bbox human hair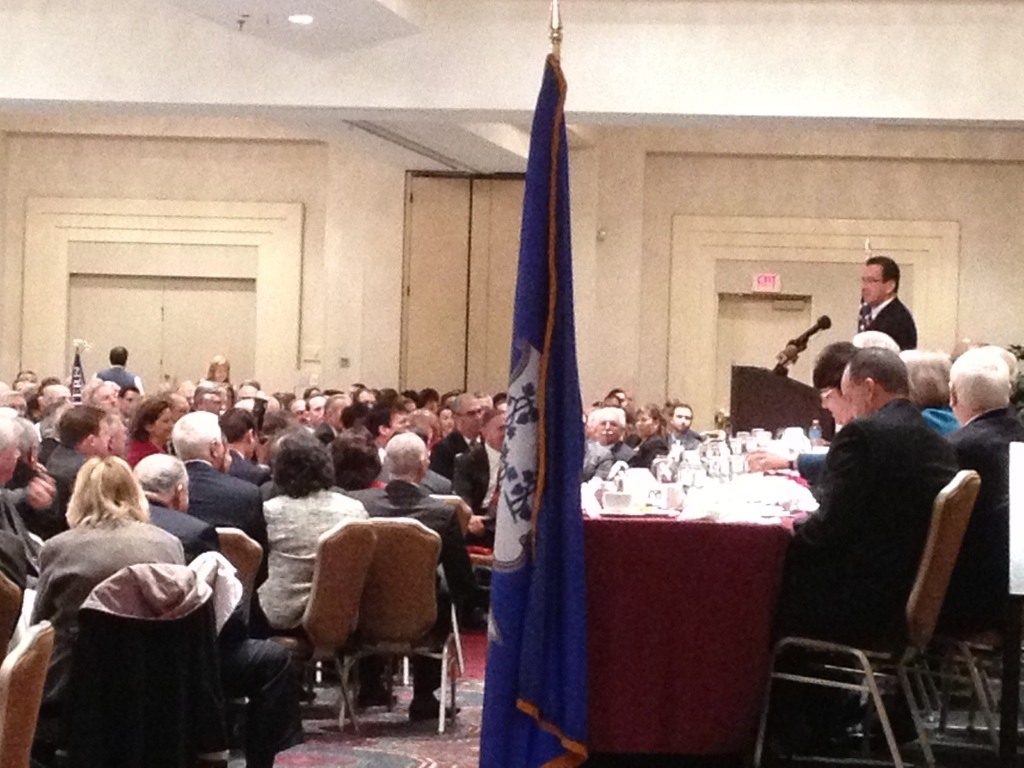
851,347,909,393
